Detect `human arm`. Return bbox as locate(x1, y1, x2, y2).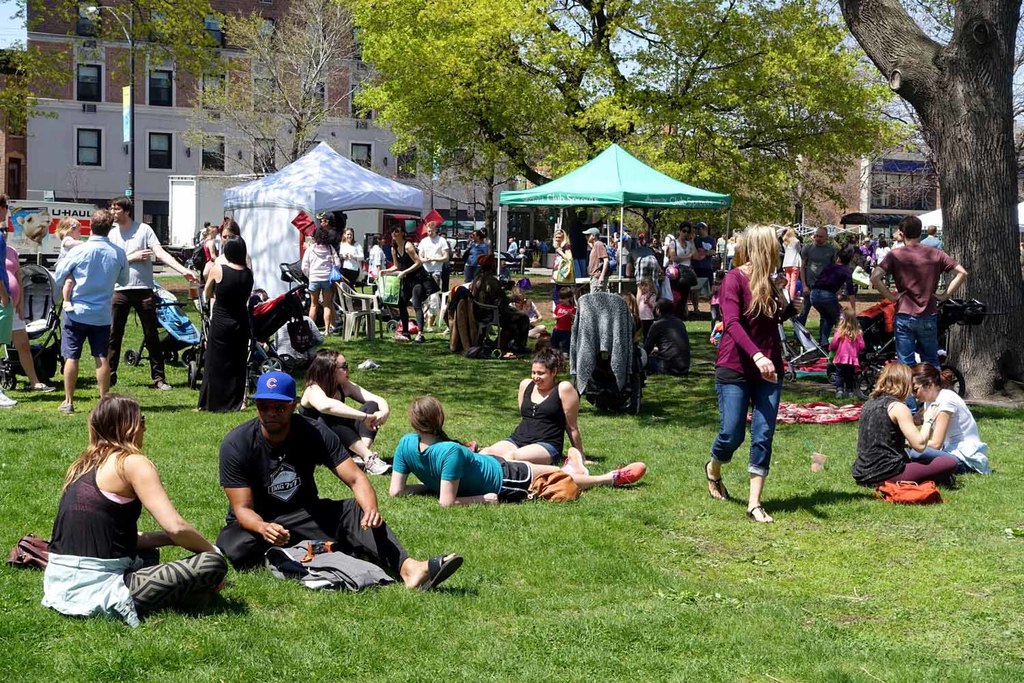
locate(870, 254, 906, 303).
